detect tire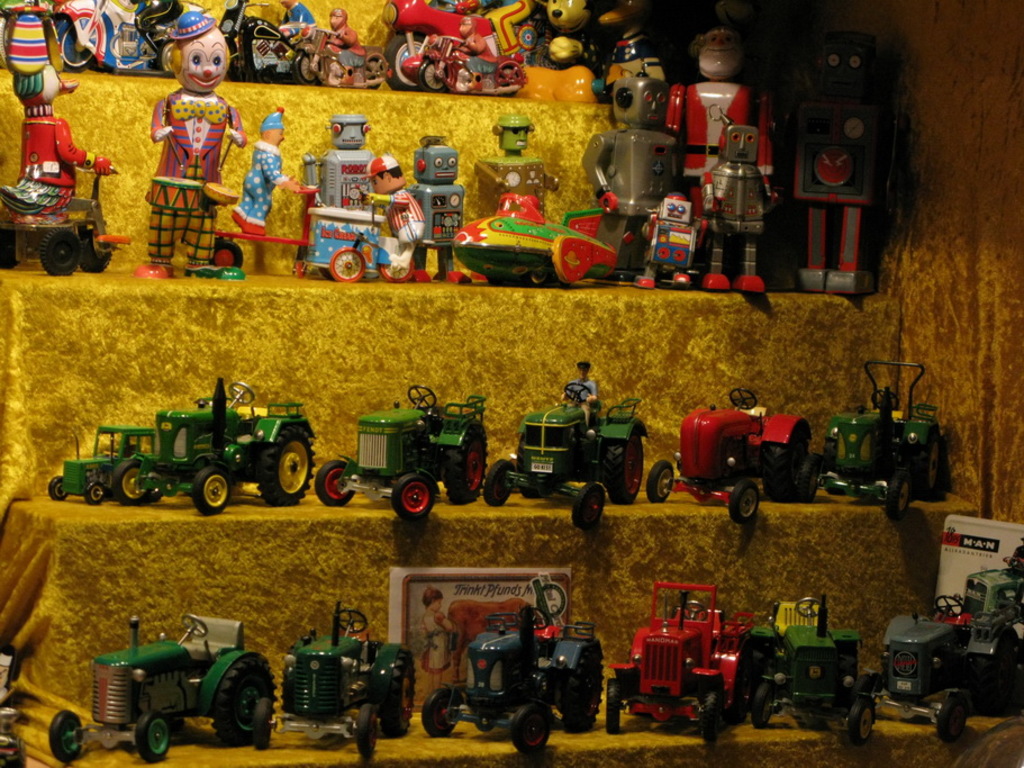
698 685 724 739
